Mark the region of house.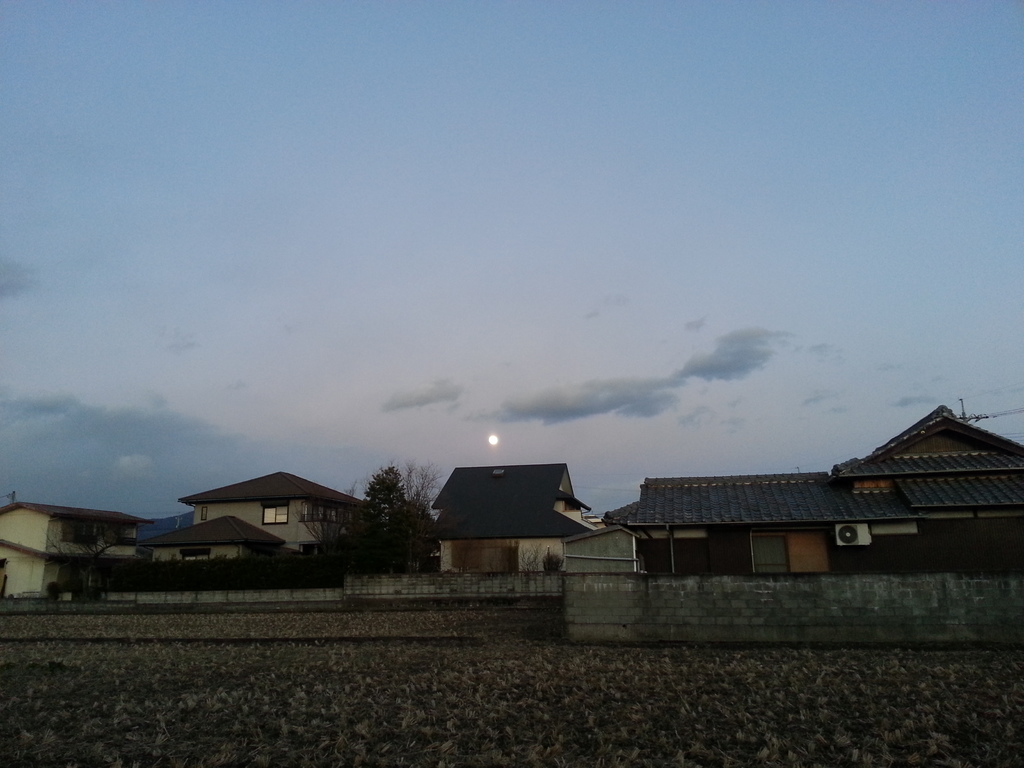
Region: x1=124, y1=508, x2=196, y2=555.
